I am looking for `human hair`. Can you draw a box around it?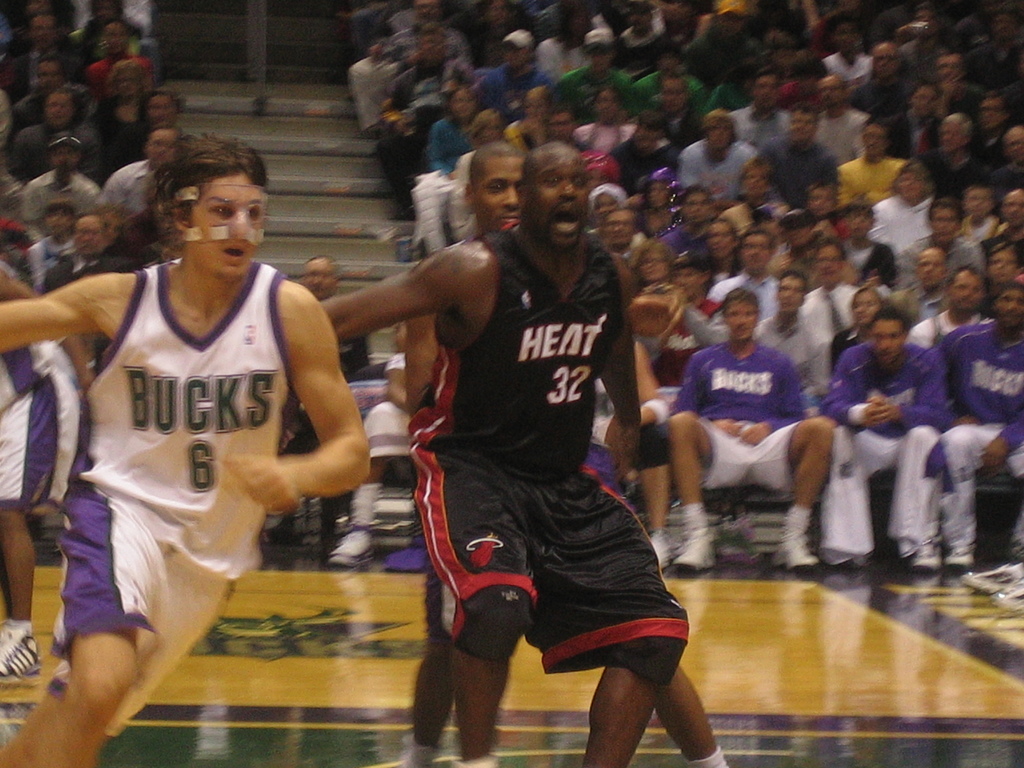
Sure, the bounding box is <bbox>723, 288, 760, 315</bbox>.
